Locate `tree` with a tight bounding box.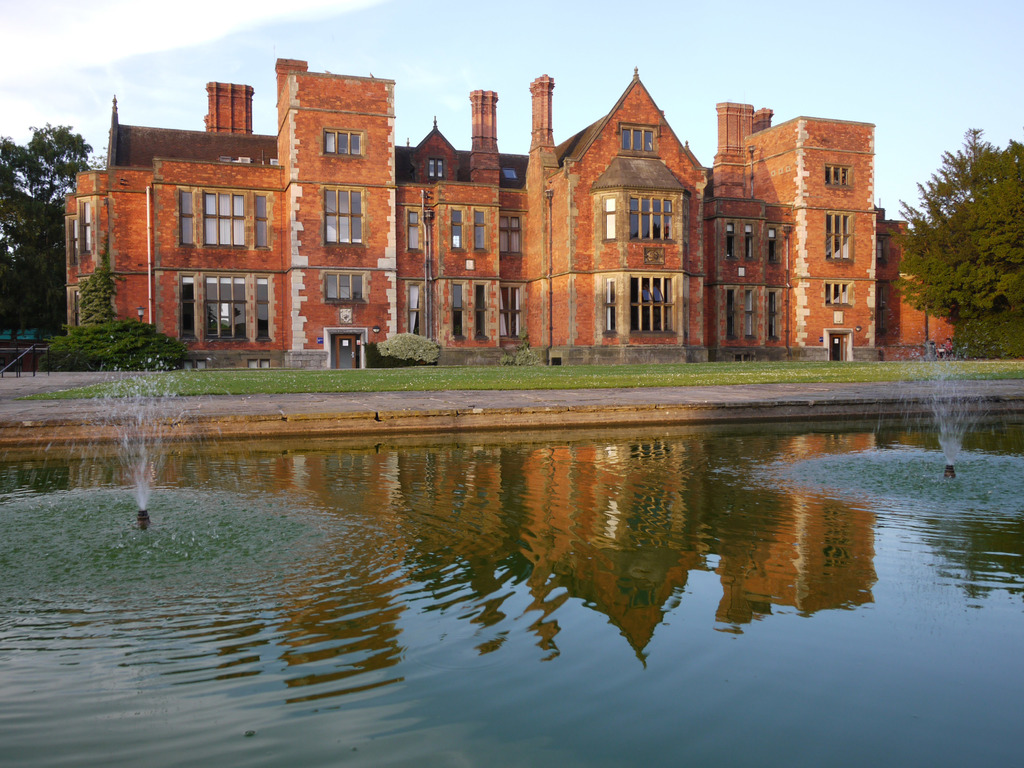
<box>39,268,196,371</box>.
